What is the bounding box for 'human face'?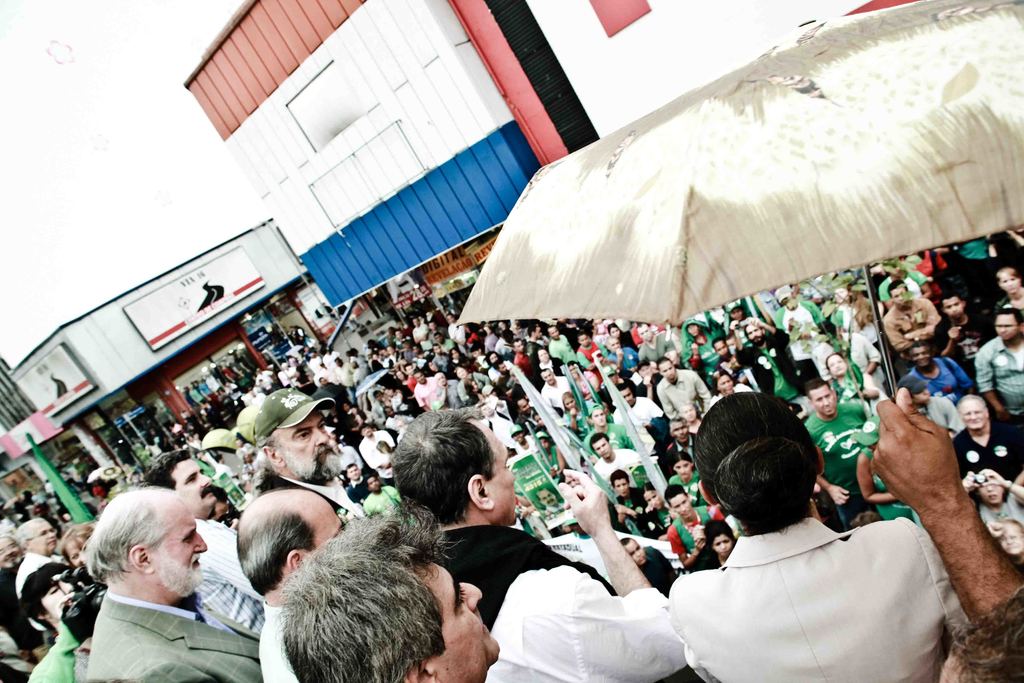
[left=674, top=461, right=692, bottom=480].
